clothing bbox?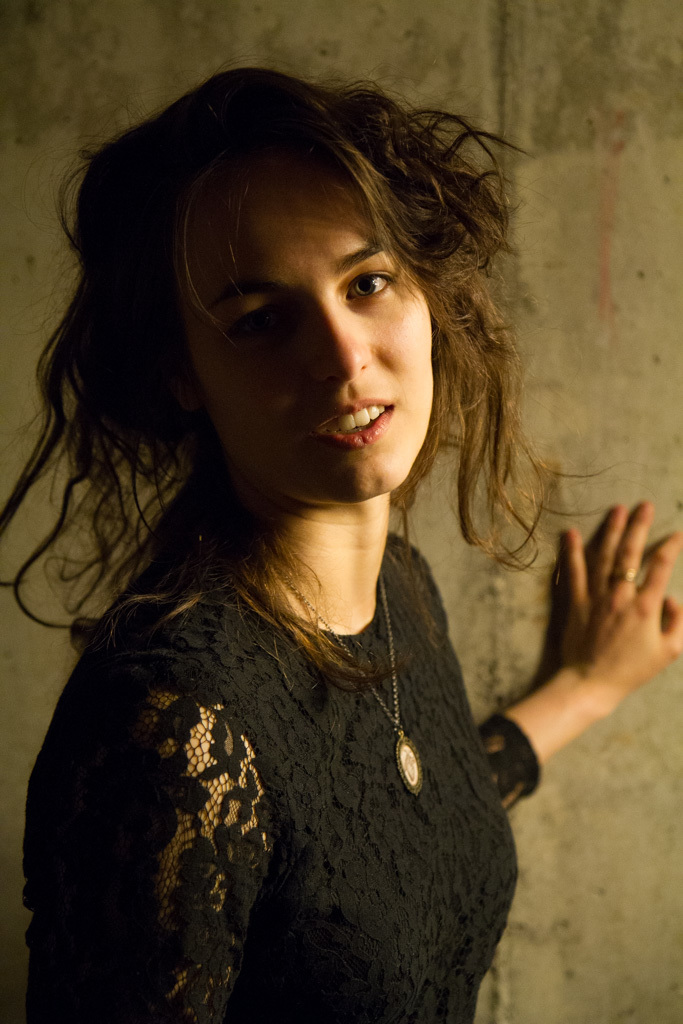
(x1=10, y1=346, x2=590, y2=983)
